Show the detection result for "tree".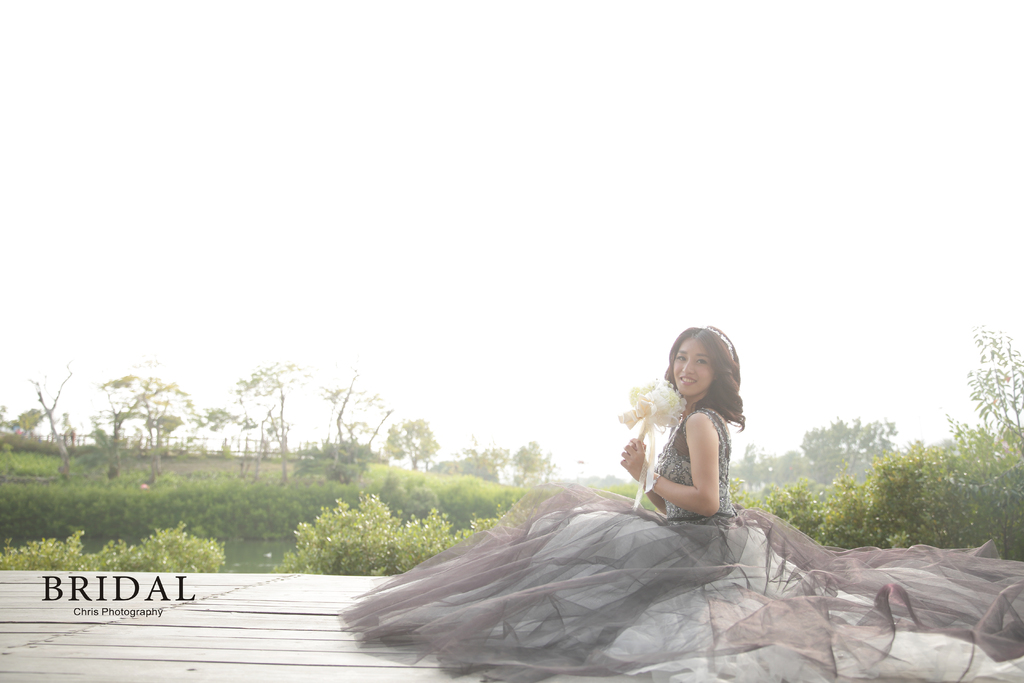
detection(467, 437, 514, 486).
